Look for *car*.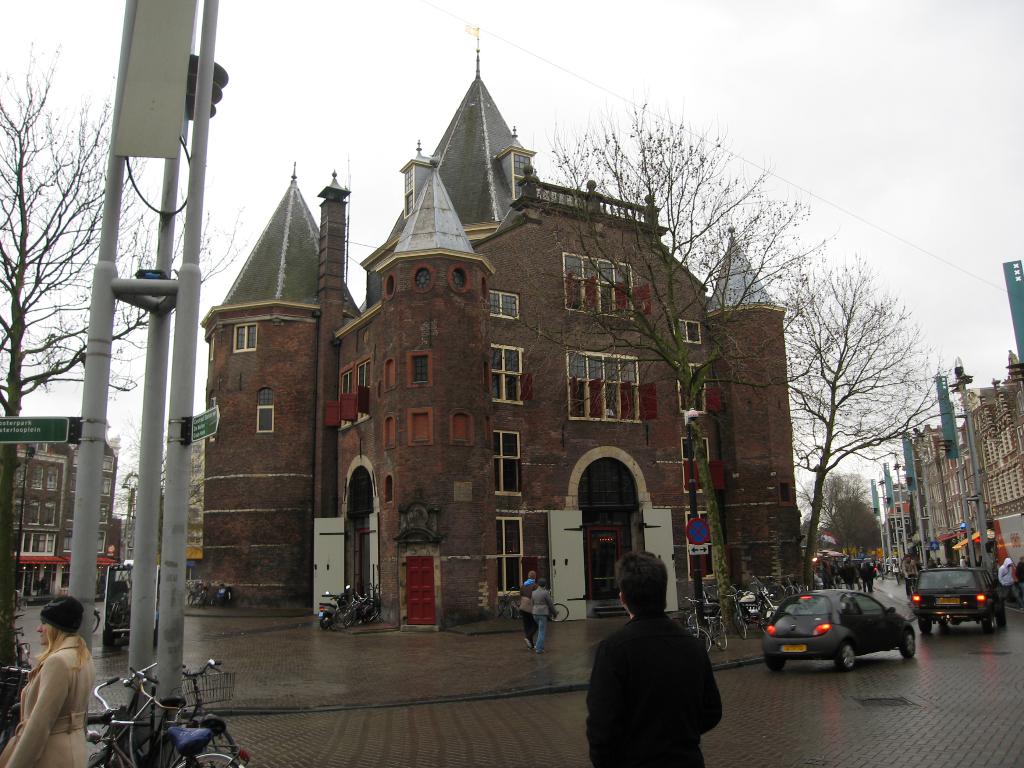
Found: l=912, t=569, r=1014, b=635.
